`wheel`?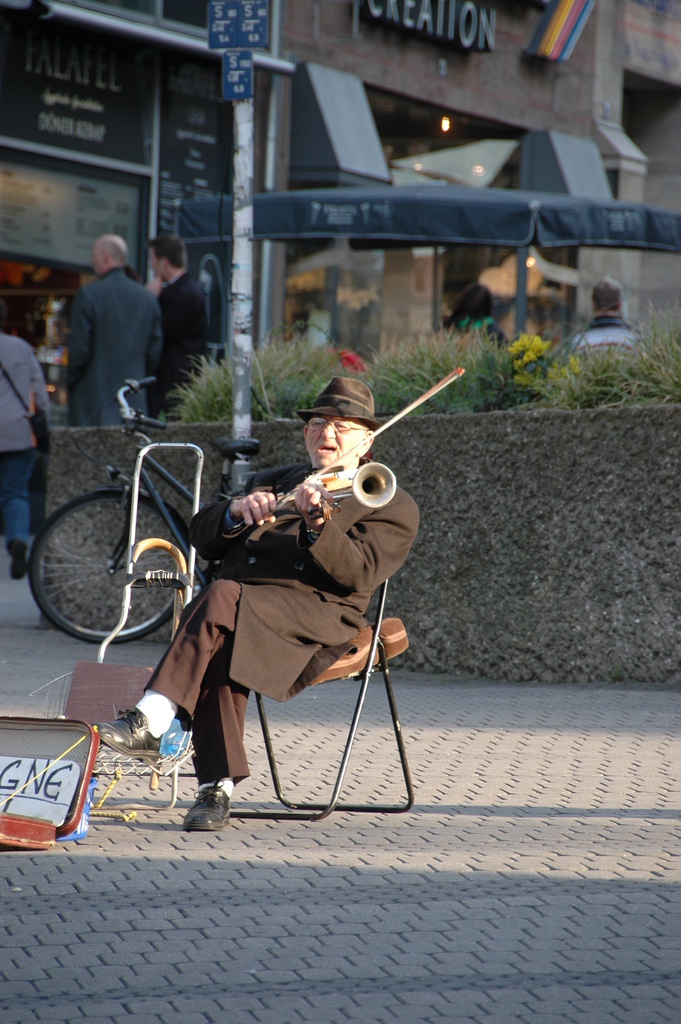
region(22, 472, 192, 636)
